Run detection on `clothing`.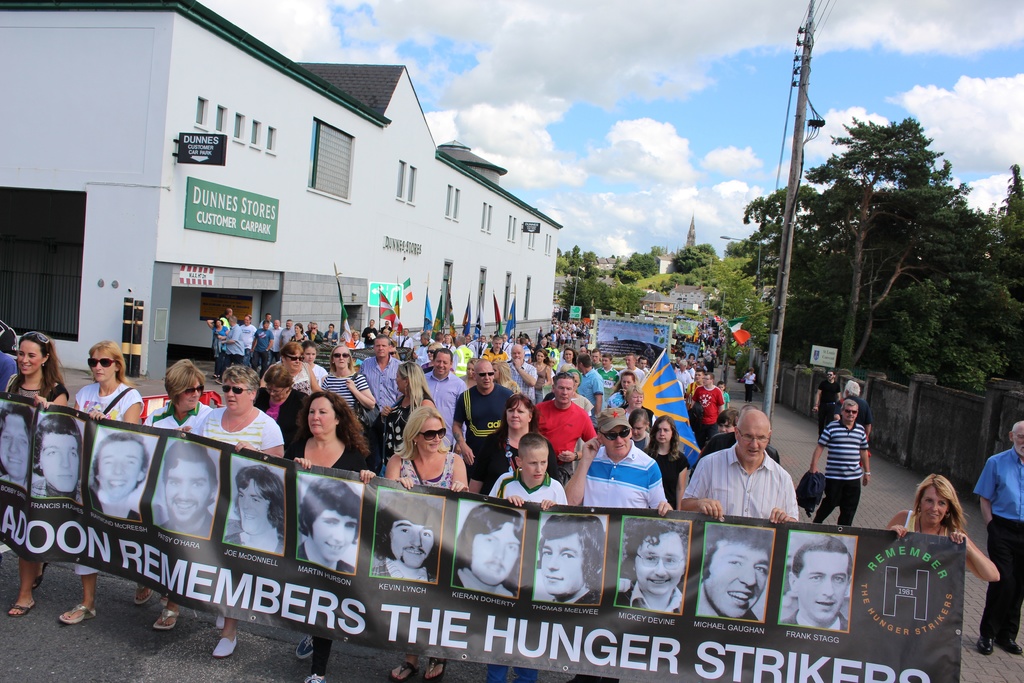
Result: (left=68, top=373, right=121, bottom=594).
